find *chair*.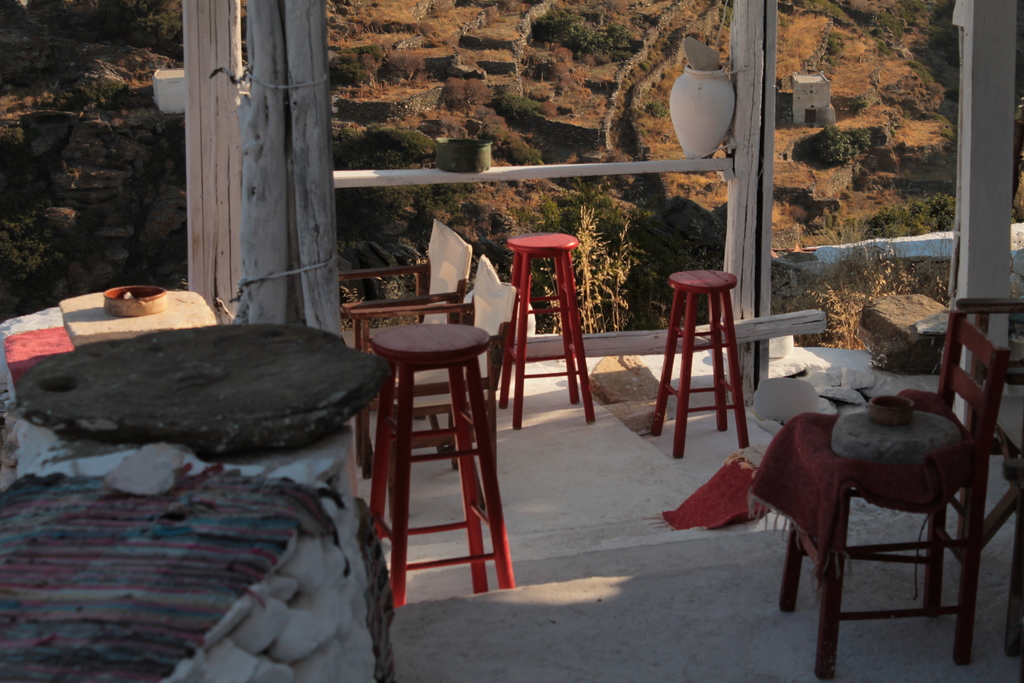
757/288/1000/670.
